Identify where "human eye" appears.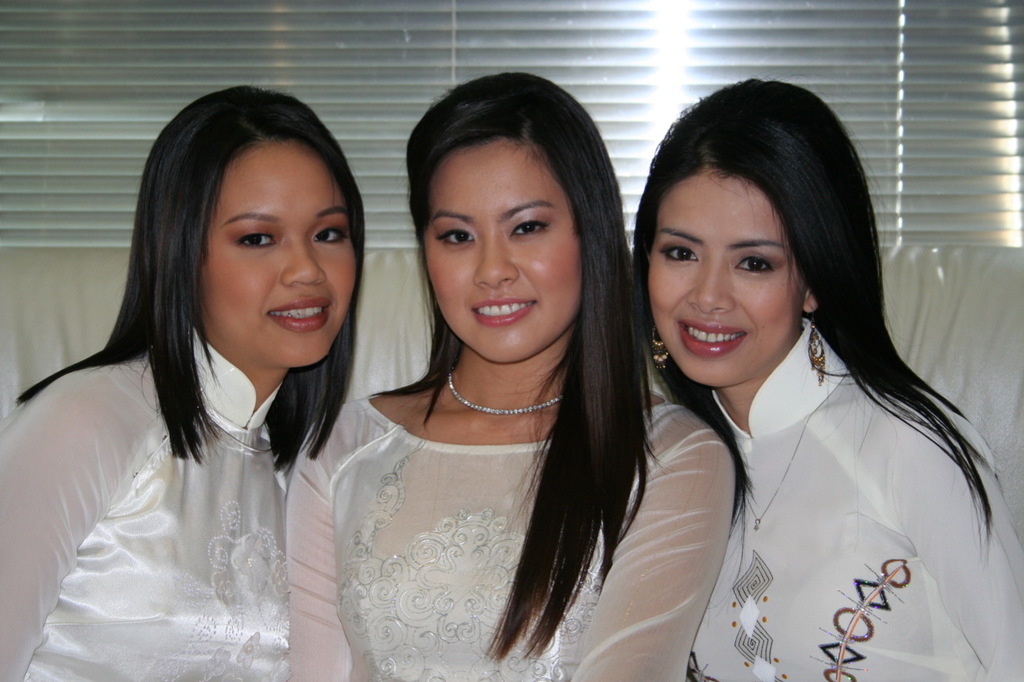
Appears at x1=312 y1=218 x2=350 y2=248.
